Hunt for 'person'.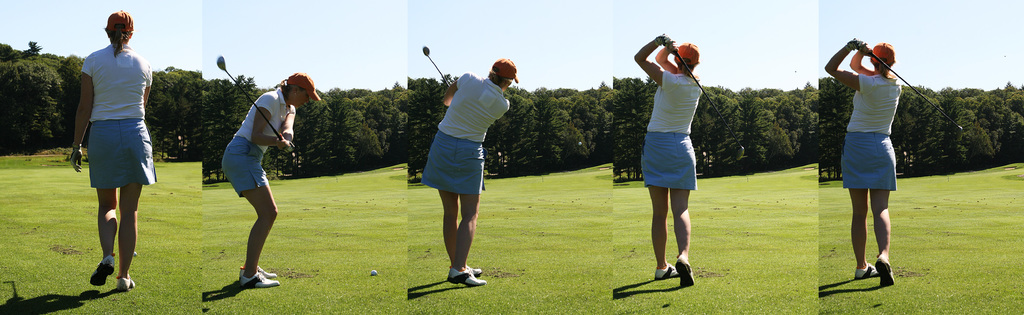
Hunted down at 633:28:705:285.
